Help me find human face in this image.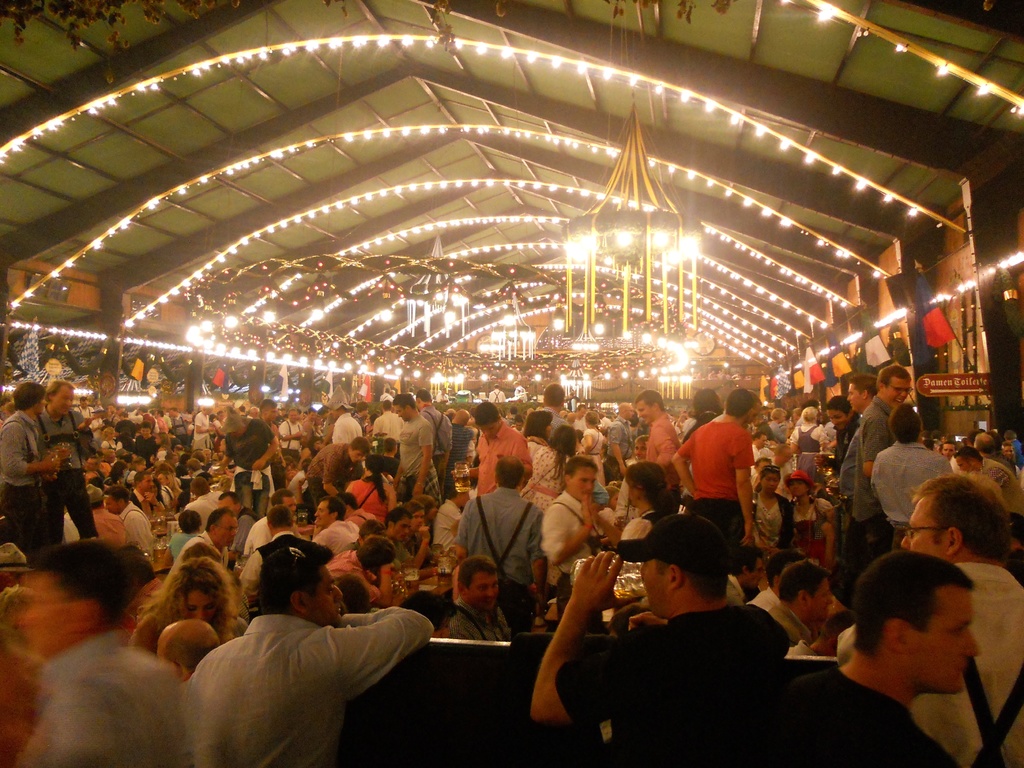
Found it: x1=110 y1=452 x2=116 y2=463.
